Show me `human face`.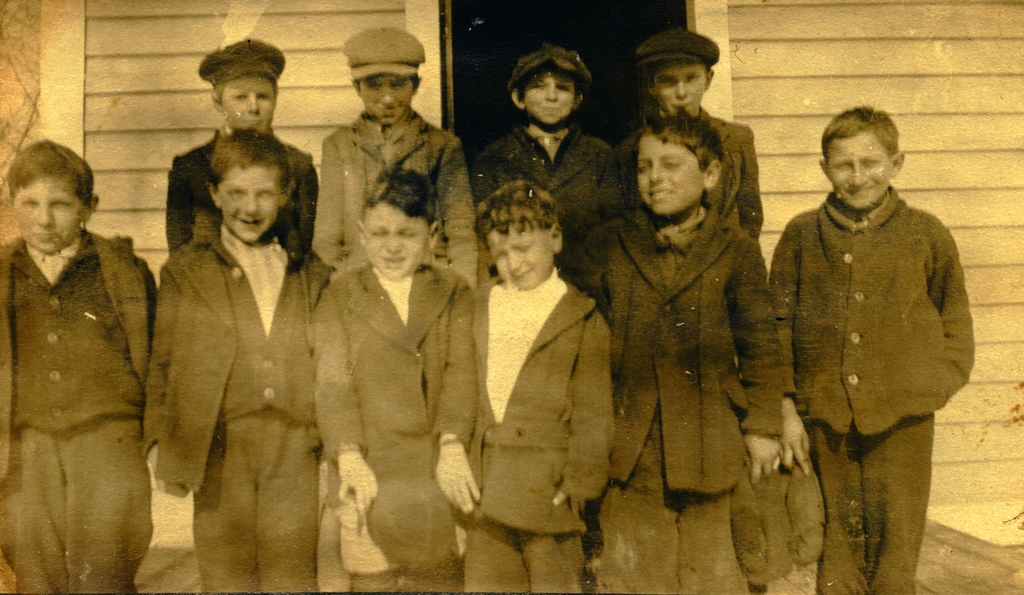
`human face` is here: [left=220, top=72, right=271, bottom=129].
